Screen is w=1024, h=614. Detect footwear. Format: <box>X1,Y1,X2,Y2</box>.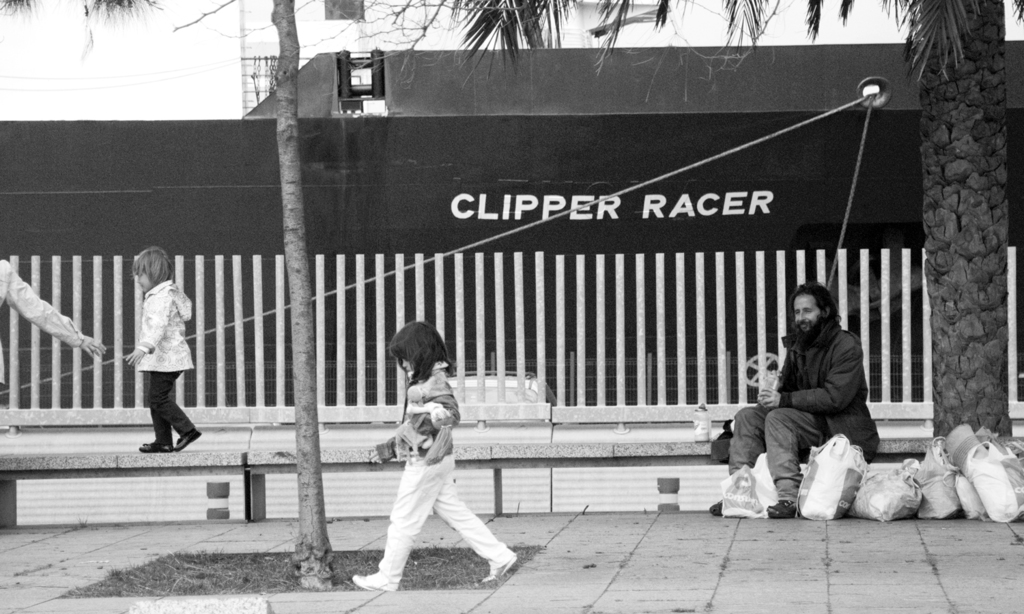
<box>175,427,199,452</box>.
